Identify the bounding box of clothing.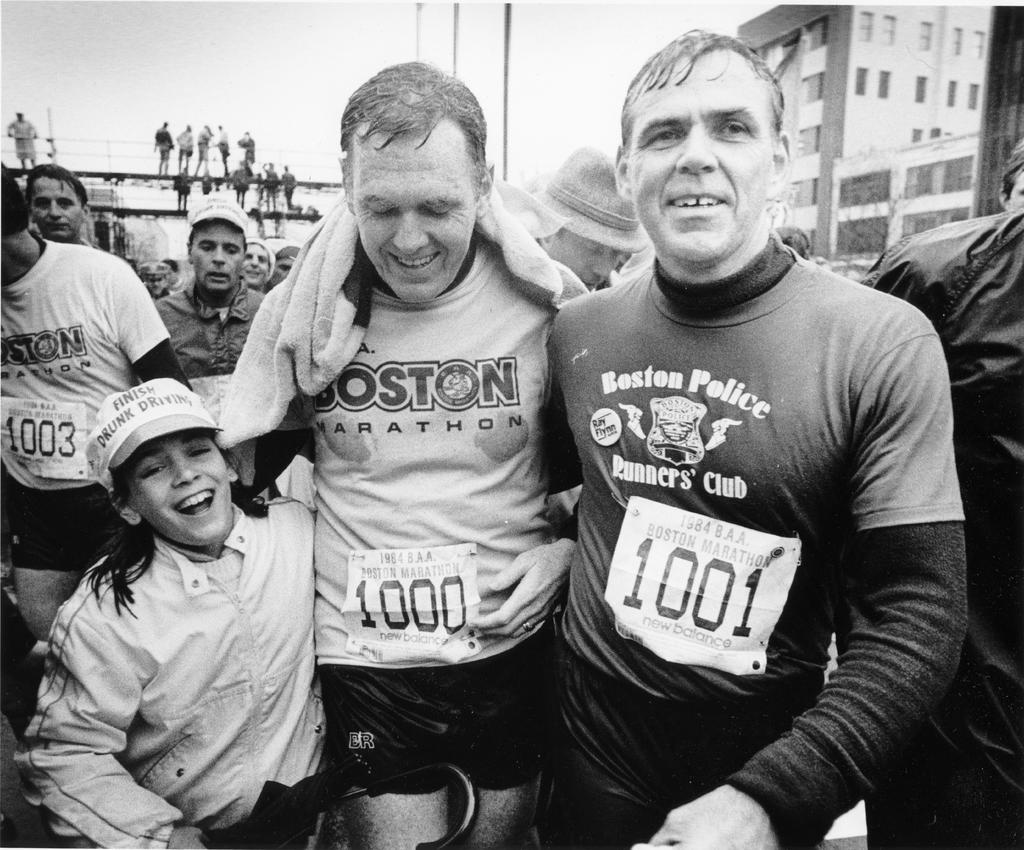
[left=0, top=235, right=191, bottom=575].
